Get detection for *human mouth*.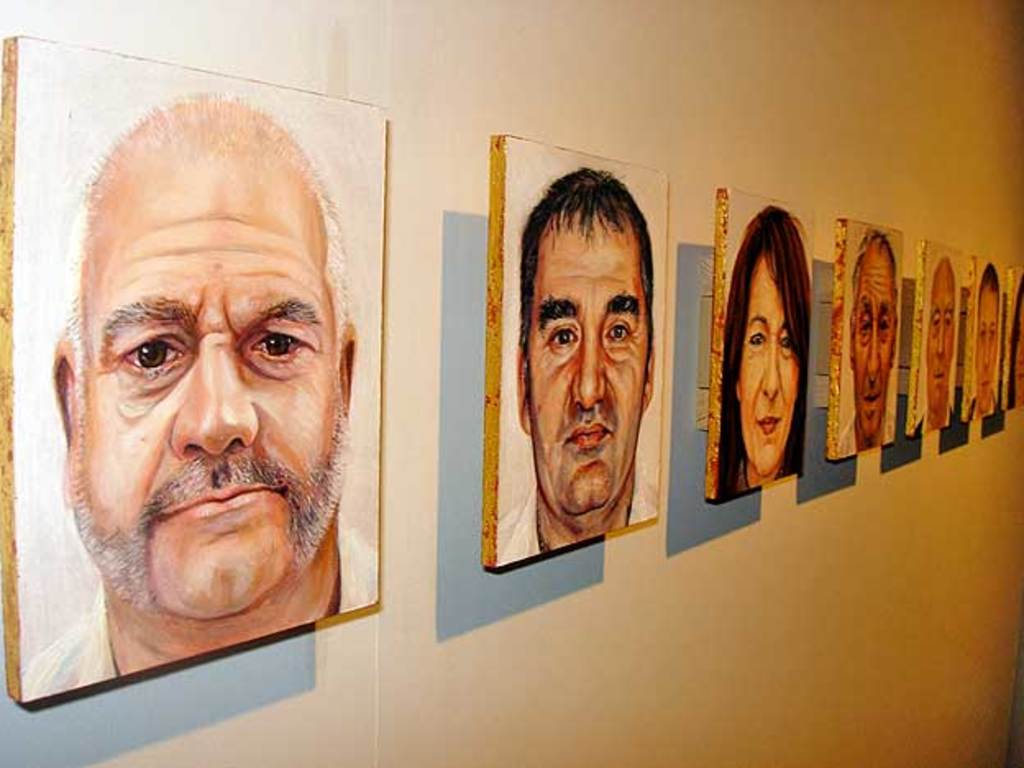
Detection: left=978, top=373, right=993, bottom=387.
